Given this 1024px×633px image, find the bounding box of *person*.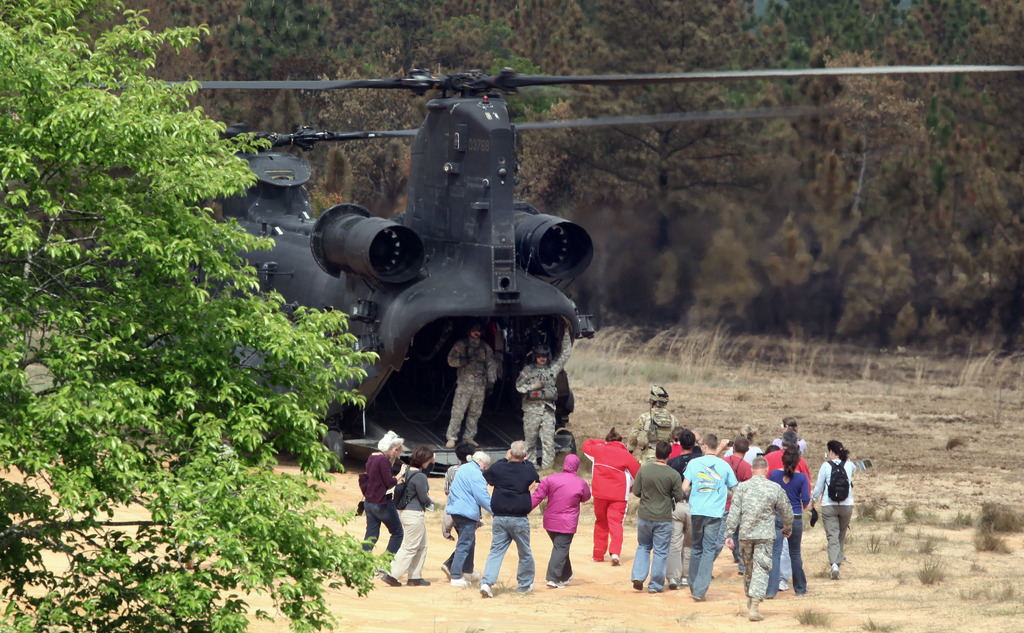
x1=515 y1=323 x2=572 y2=470.
